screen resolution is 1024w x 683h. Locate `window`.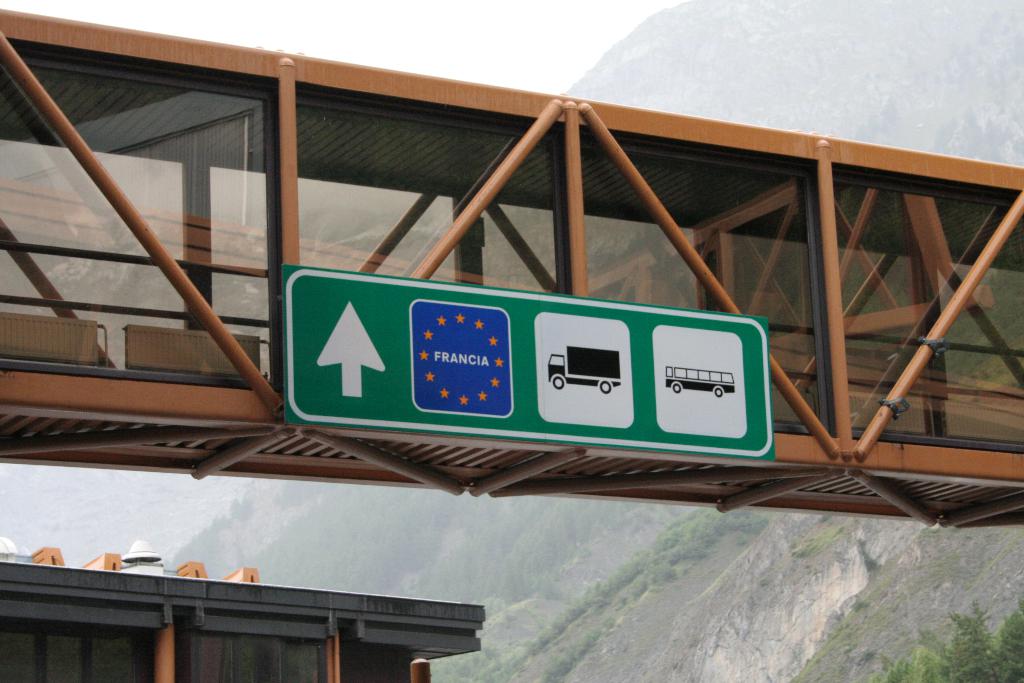
[937, 261, 1023, 434].
